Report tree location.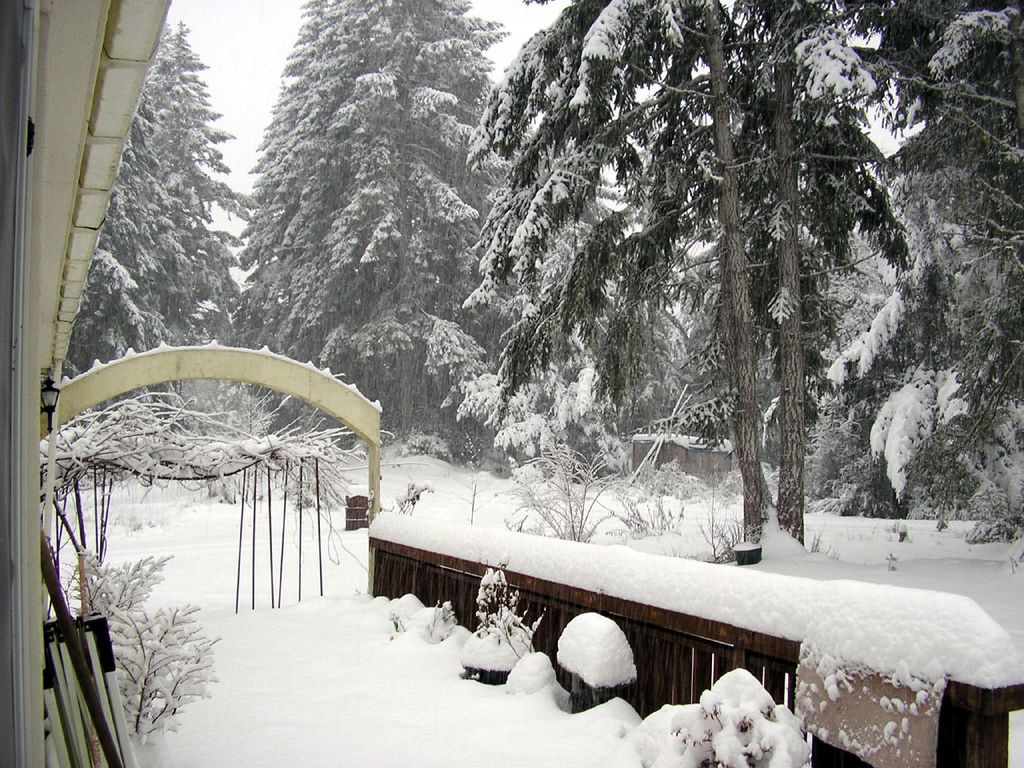
Report: [x1=798, y1=0, x2=1023, y2=543].
